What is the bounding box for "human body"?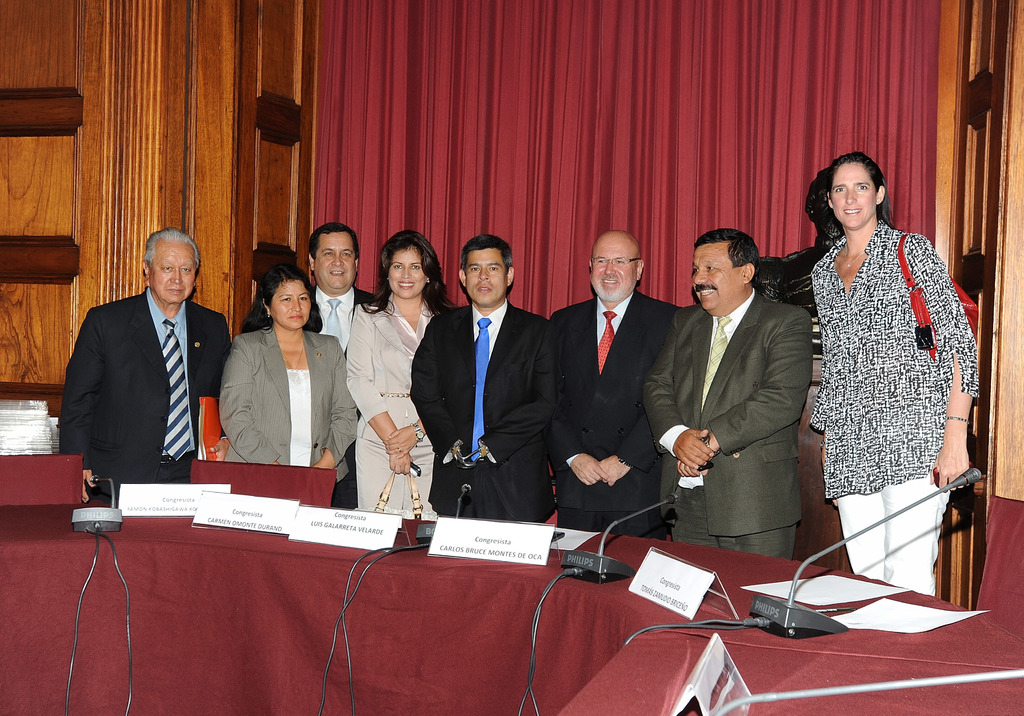
801,148,983,623.
